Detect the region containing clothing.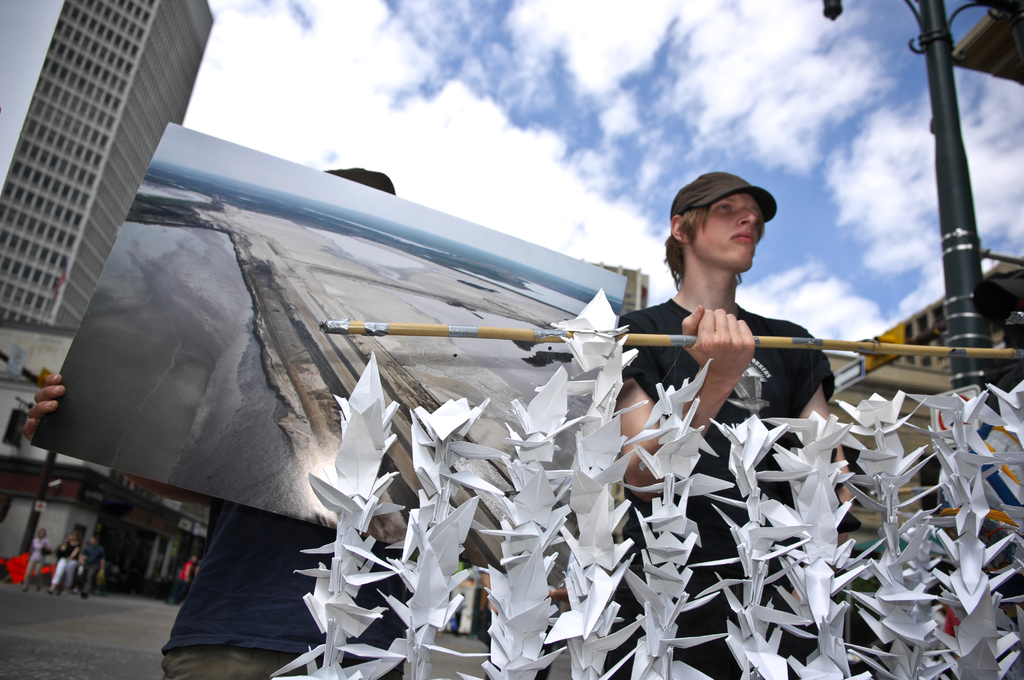
<bbox>614, 296, 838, 679</bbox>.
